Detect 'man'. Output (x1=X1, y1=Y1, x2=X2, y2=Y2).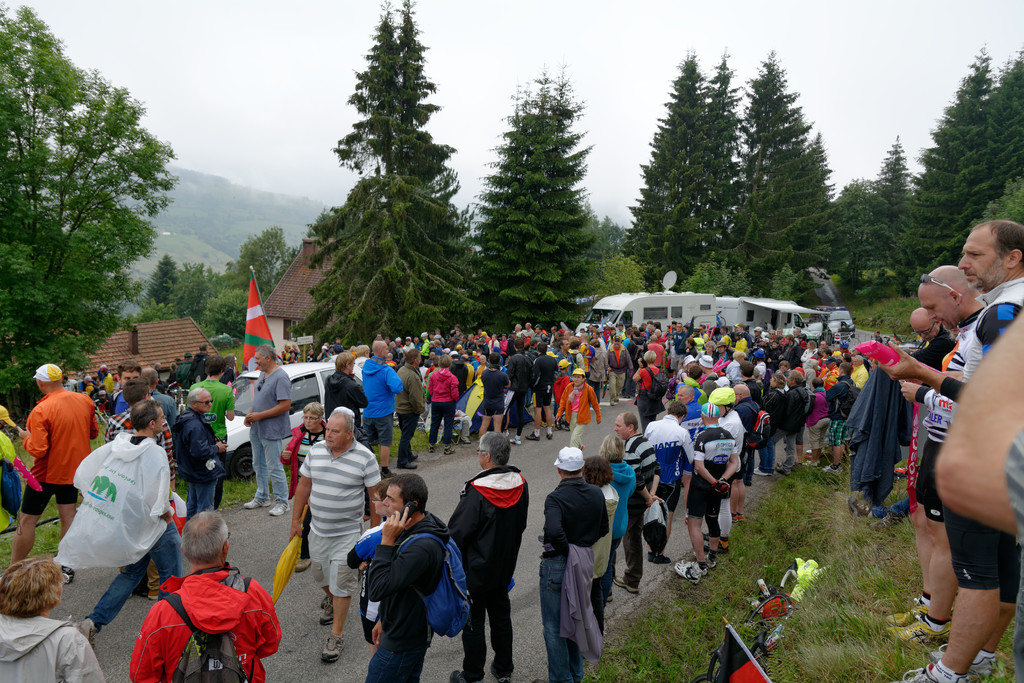
(x1=874, y1=330, x2=883, y2=343).
